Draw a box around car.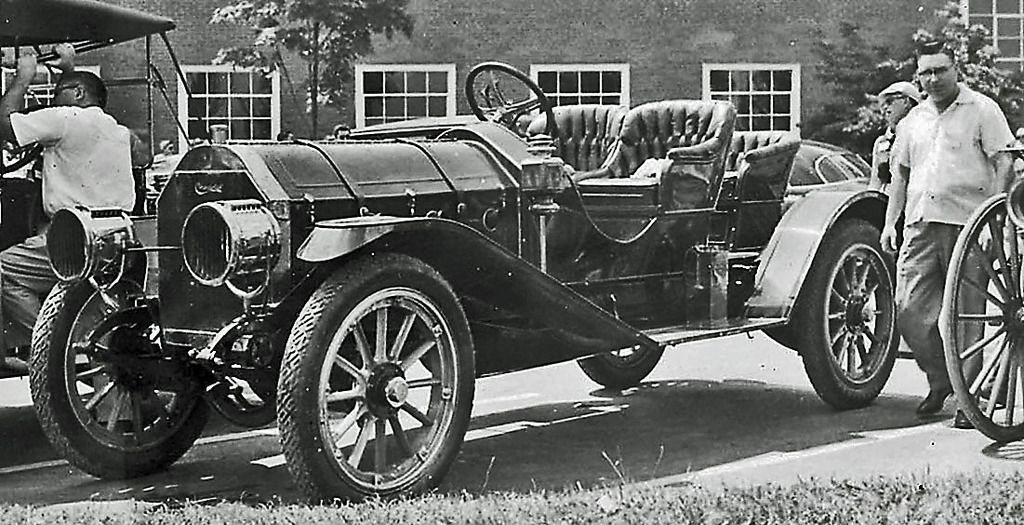
0,0,284,428.
